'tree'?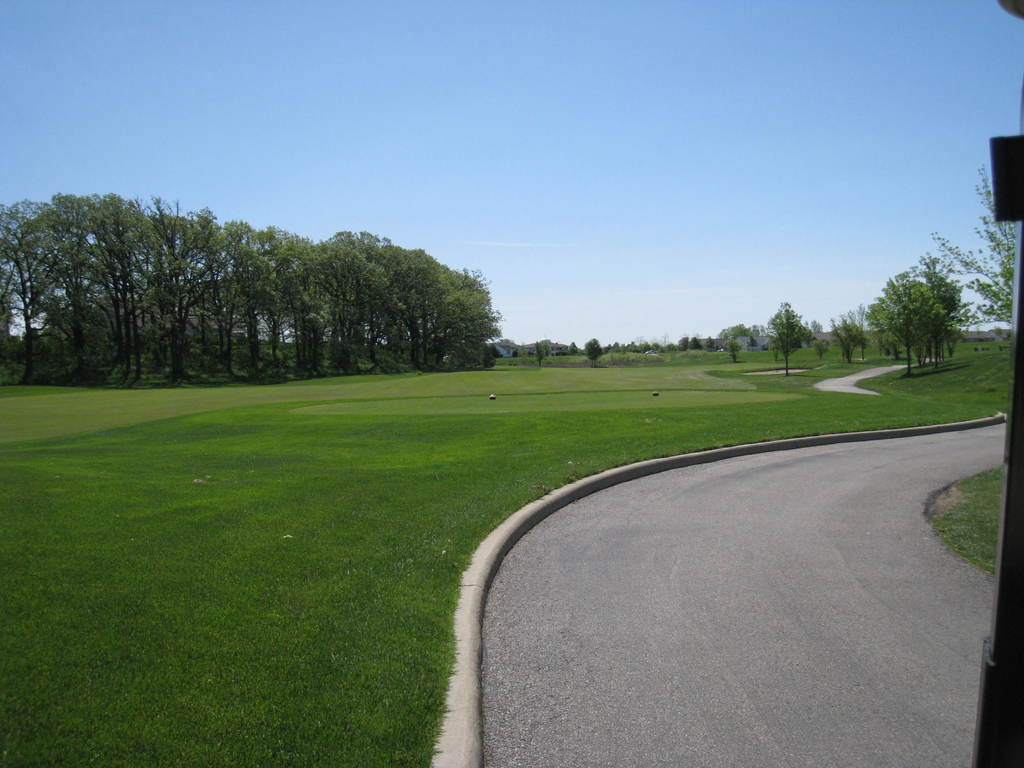
(left=81, top=191, right=177, bottom=387)
